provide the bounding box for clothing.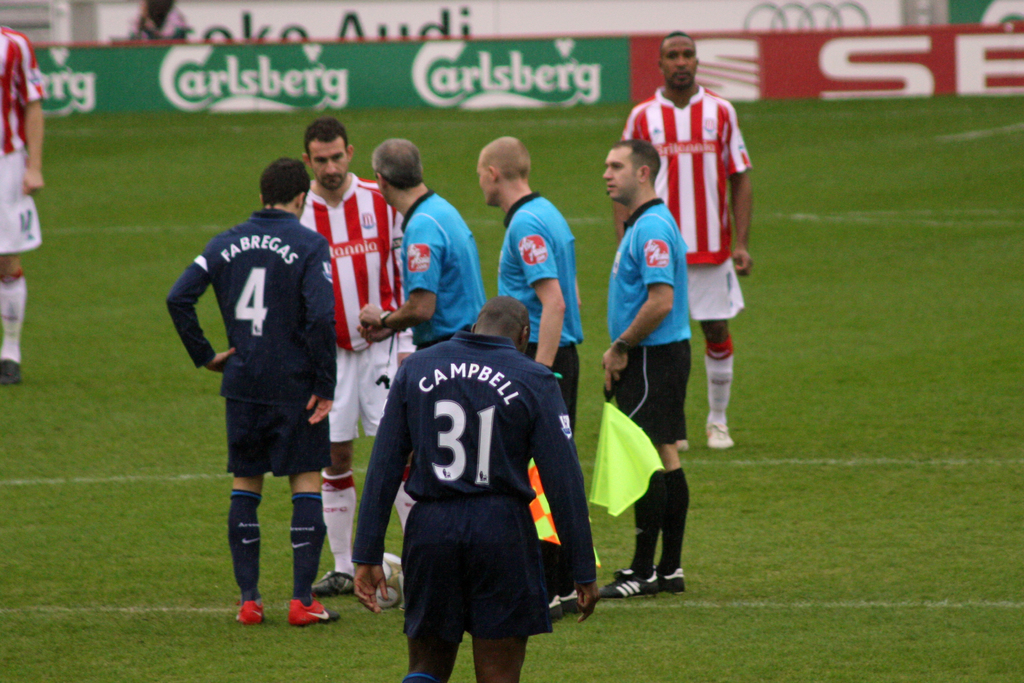
l=496, t=186, r=597, b=449.
